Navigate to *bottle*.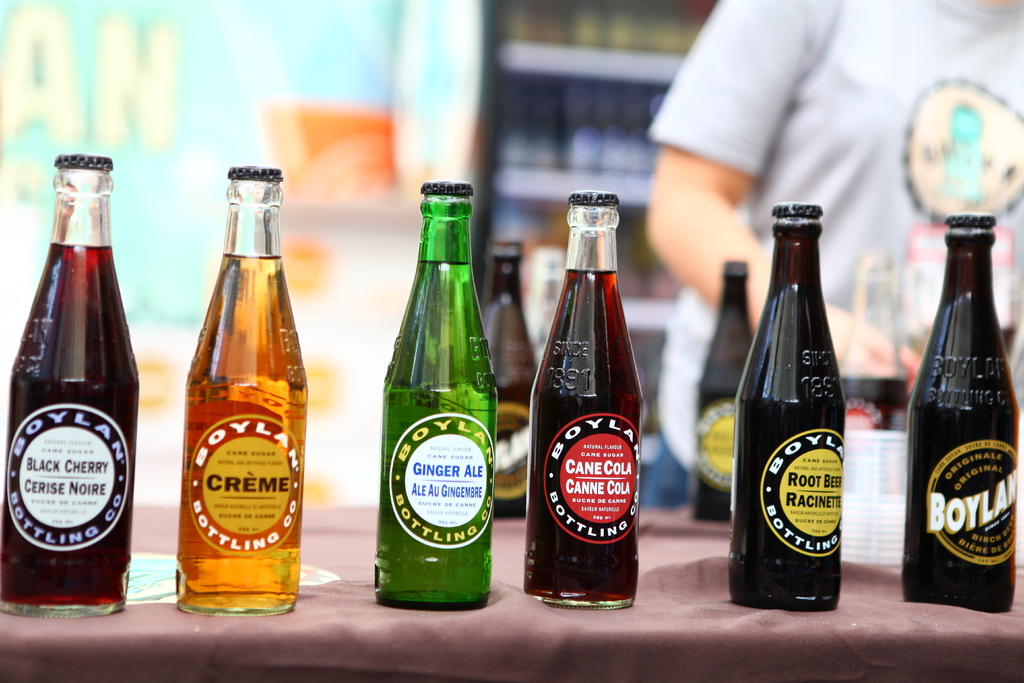
Navigation target: BBox(177, 163, 308, 616).
